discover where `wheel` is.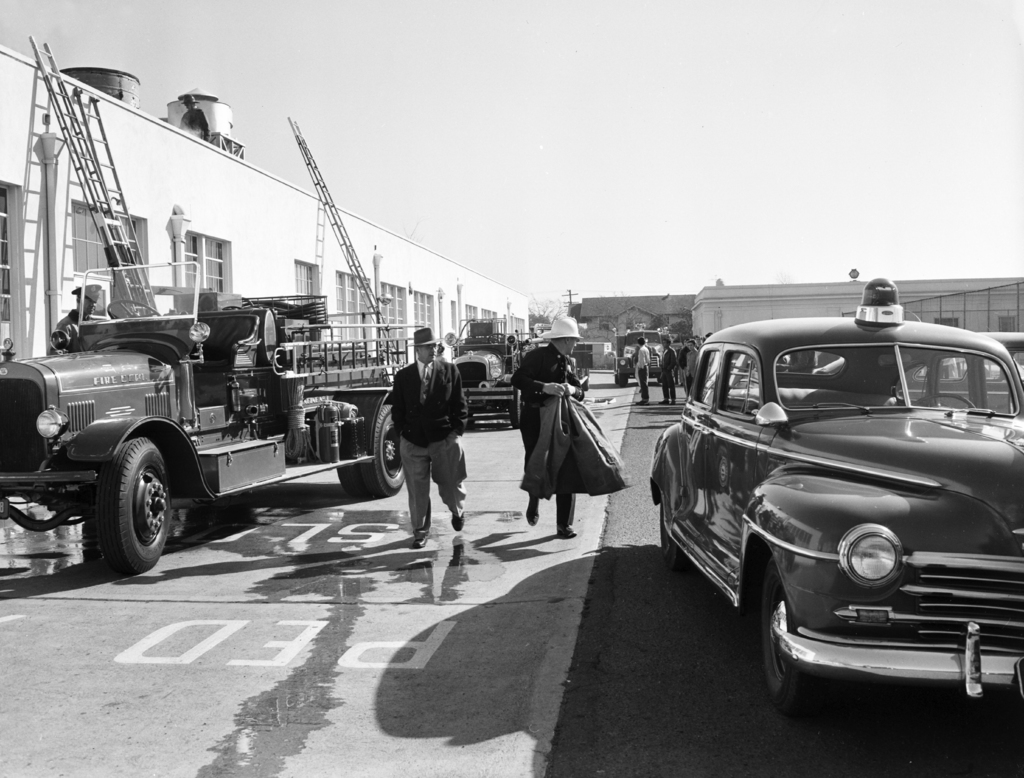
Discovered at left=657, top=489, right=692, bottom=572.
